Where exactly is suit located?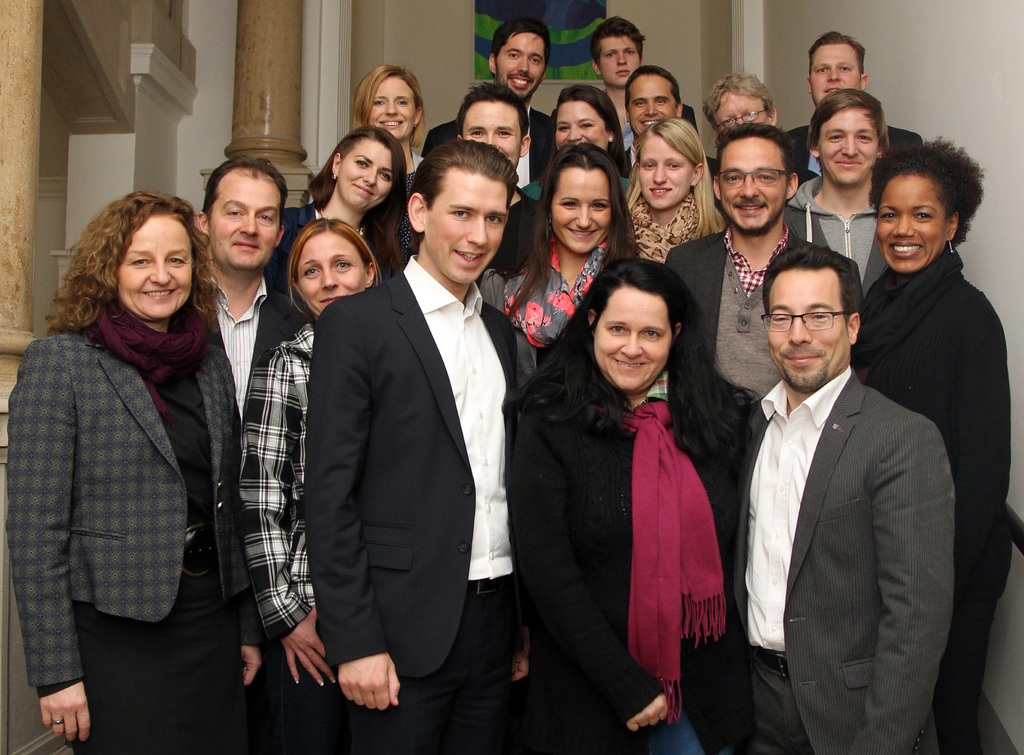
Its bounding box is (621, 144, 719, 207).
